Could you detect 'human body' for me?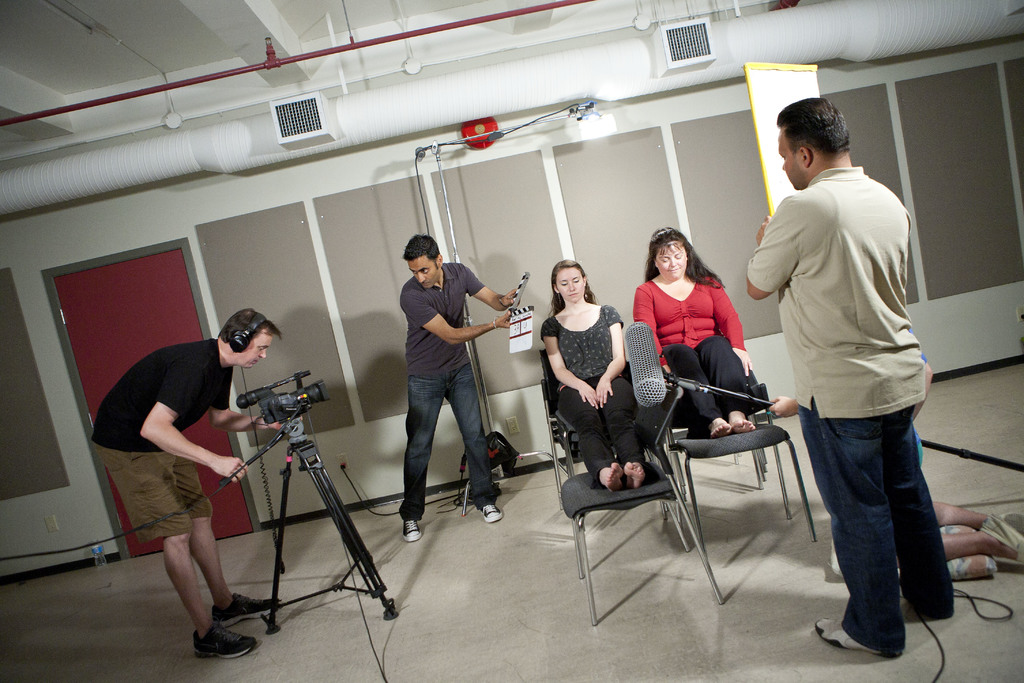
Detection result: 742 94 957 645.
